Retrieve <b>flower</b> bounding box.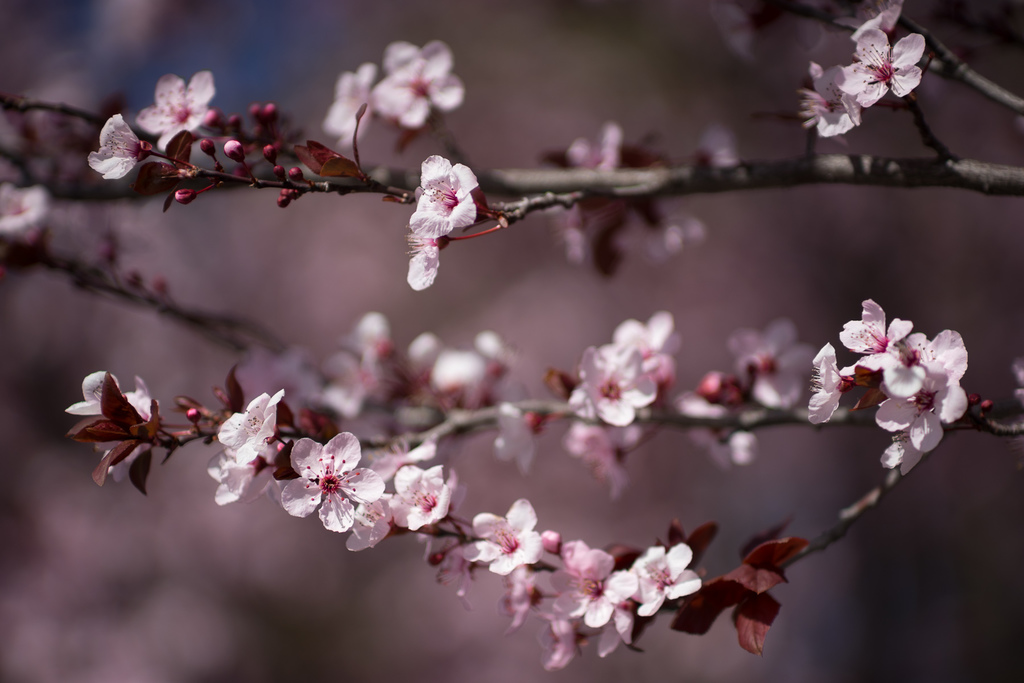
Bounding box: pyautogui.locateOnScreen(0, 183, 47, 232).
